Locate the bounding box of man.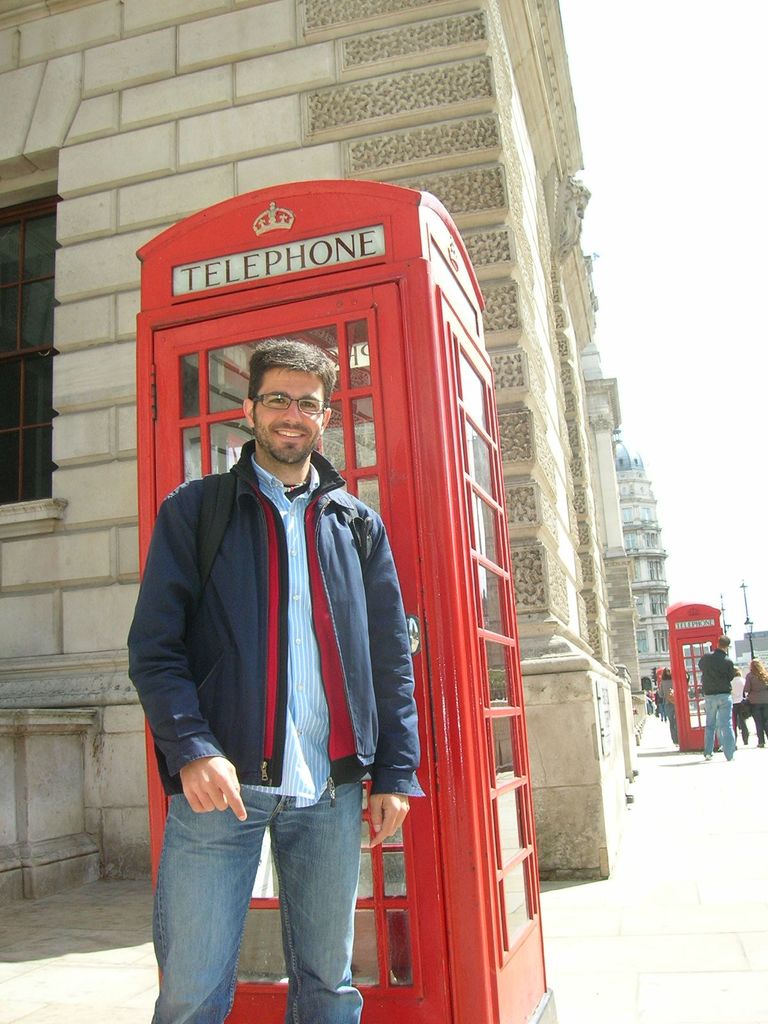
Bounding box: 139, 312, 429, 980.
